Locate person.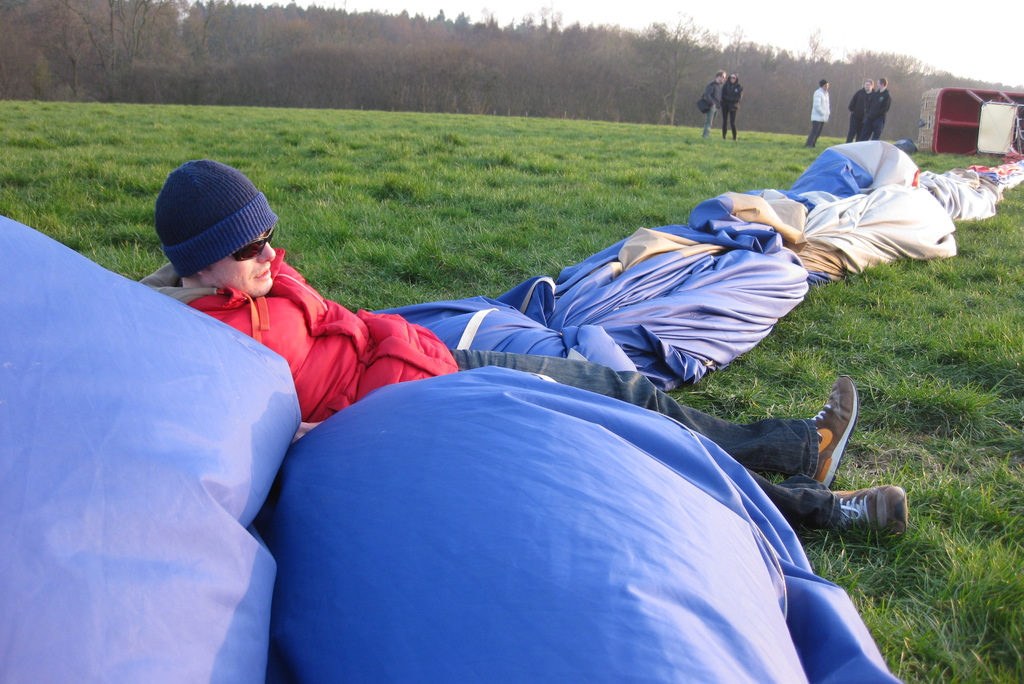
Bounding box: [x1=701, y1=67, x2=726, y2=133].
